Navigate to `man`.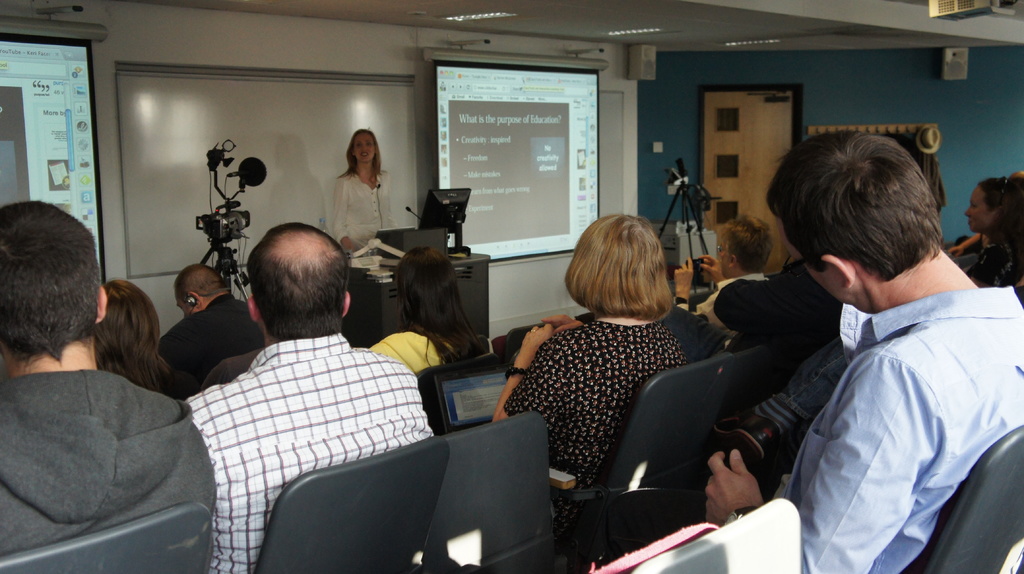
Navigation target: box=[673, 215, 774, 333].
